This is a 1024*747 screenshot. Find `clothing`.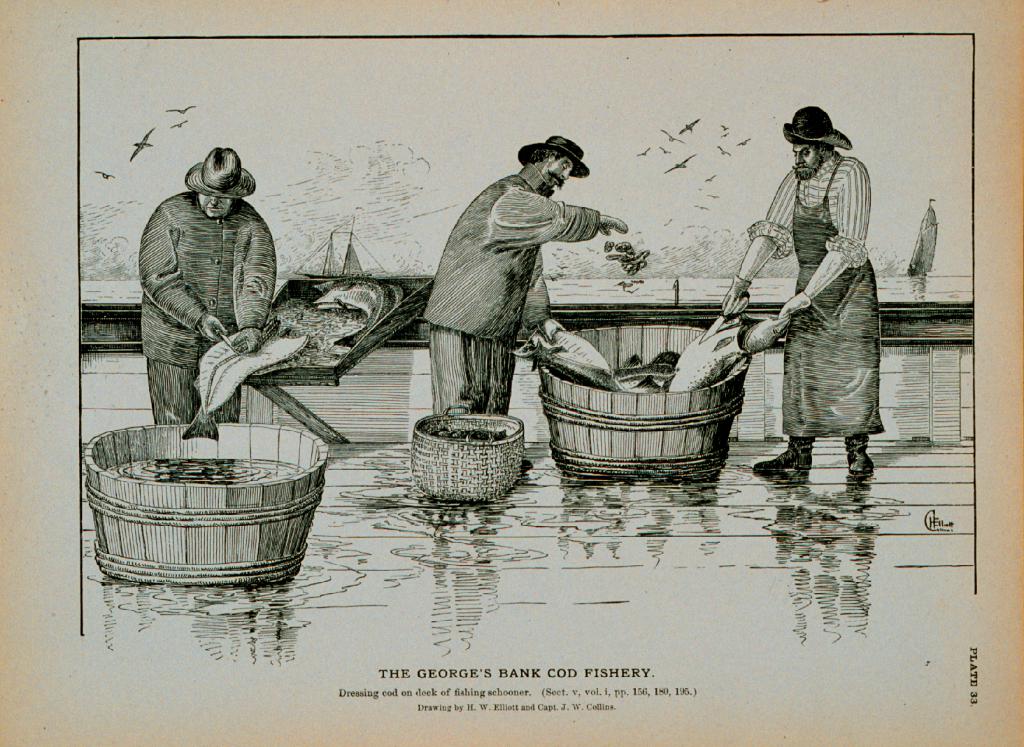
Bounding box: left=744, top=151, right=890, bottom=437.
